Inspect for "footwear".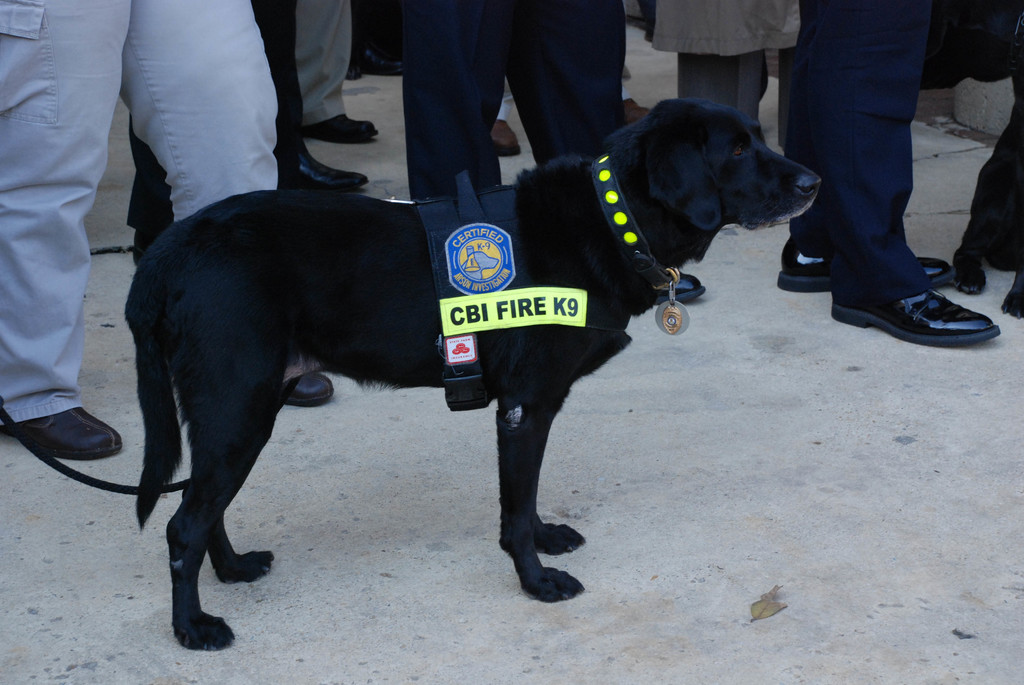
Inspection: <box>307,109,385,141</box>.
